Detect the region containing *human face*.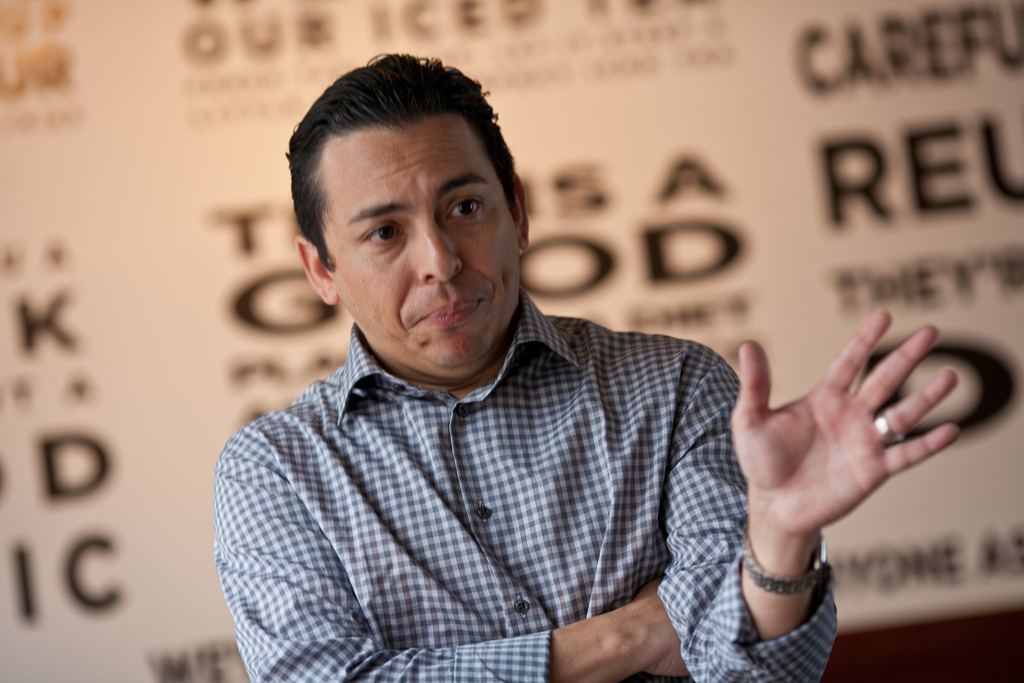
detection(332, 113, 519, 373).
